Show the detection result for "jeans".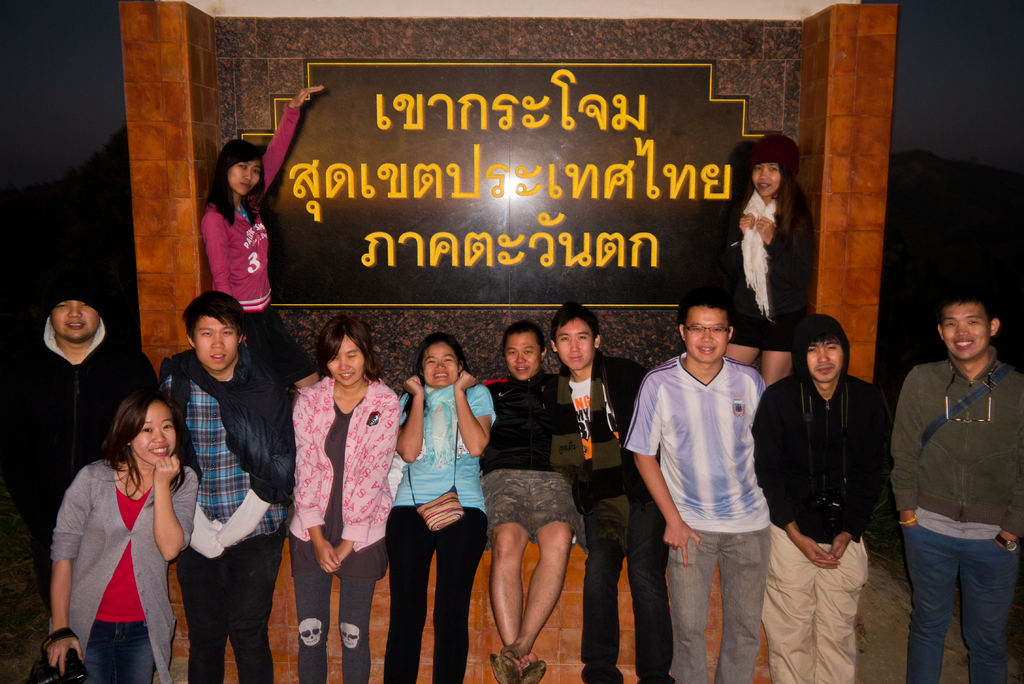
rect(177, 532, 283, 678).
